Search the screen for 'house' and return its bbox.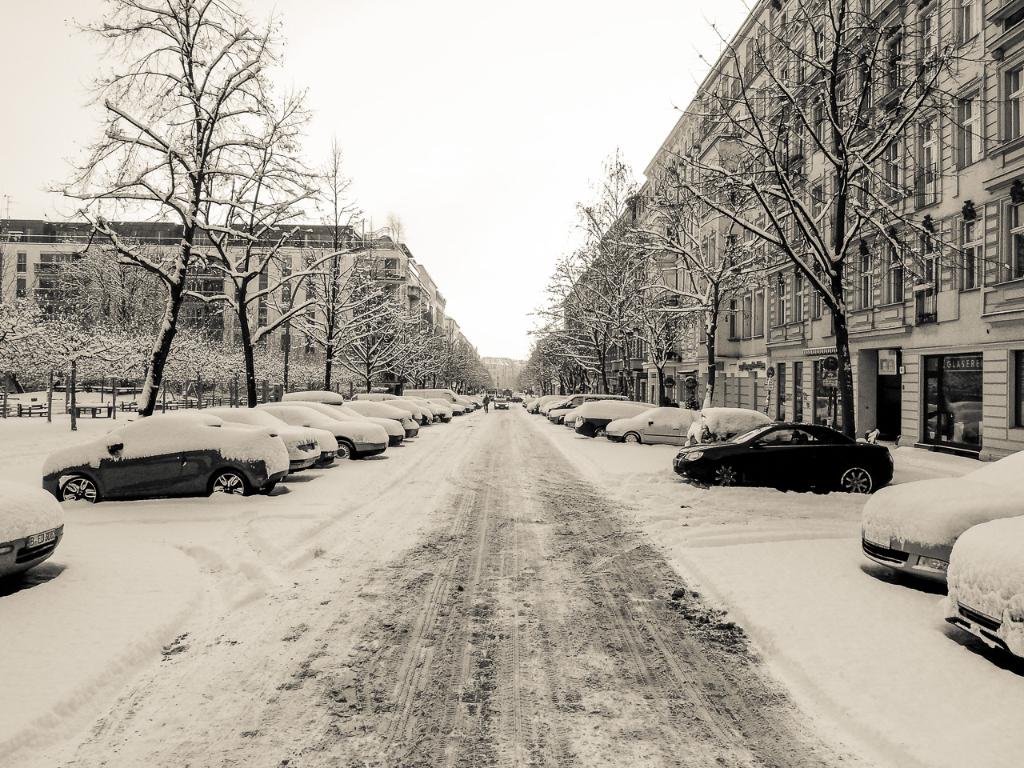
Found: bbox(646, 98, 733, 402).
